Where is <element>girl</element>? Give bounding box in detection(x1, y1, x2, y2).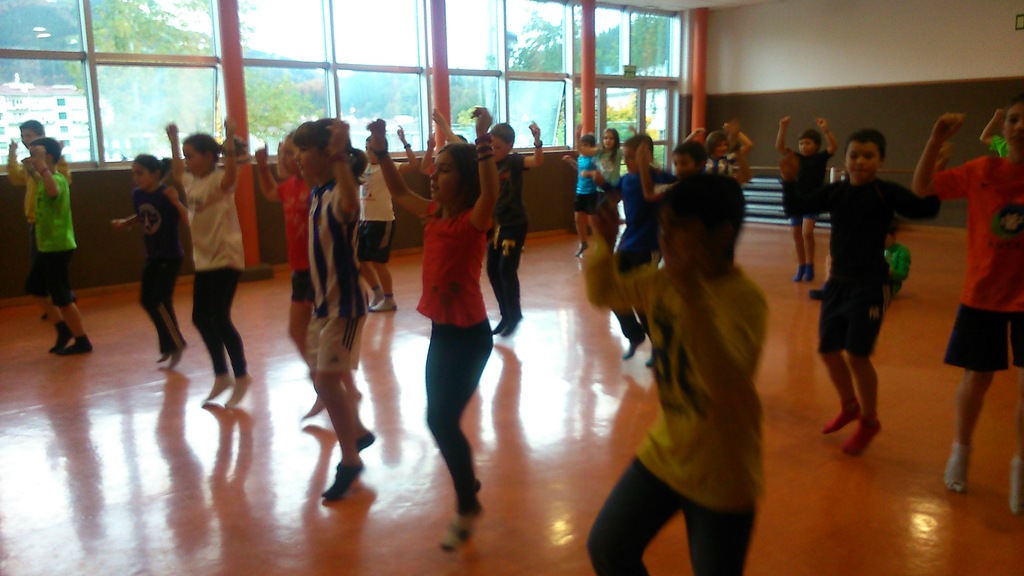
detection(572, 122, 640, 200).
